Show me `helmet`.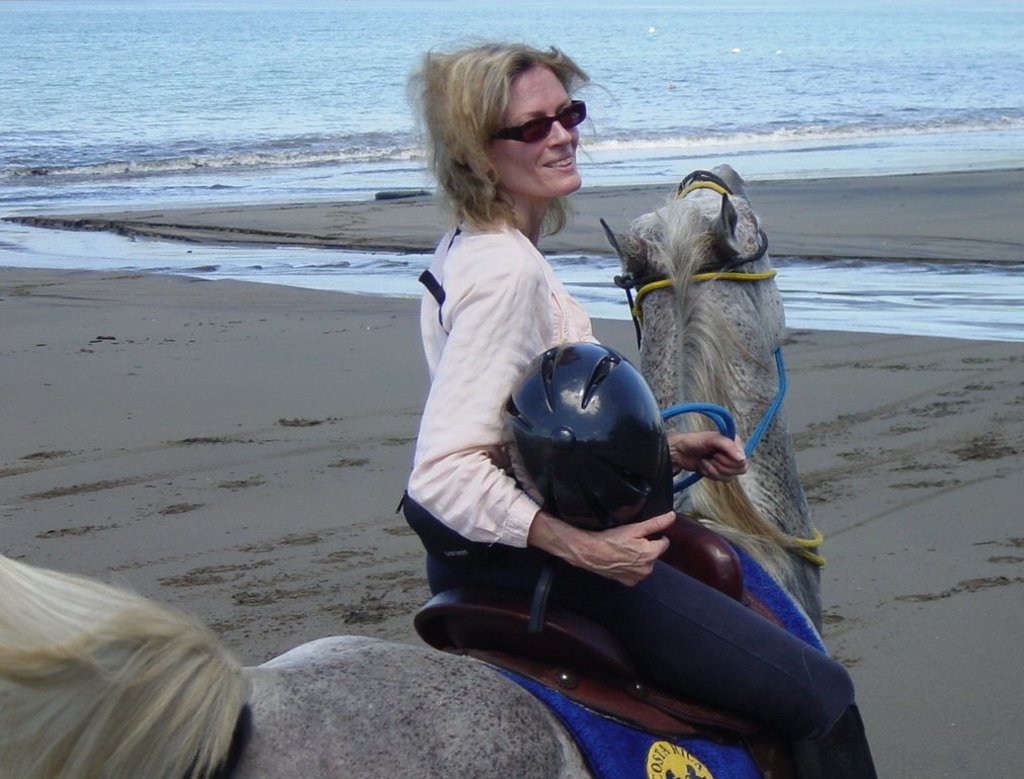
`helmet` is here: (515,352,686,528).
